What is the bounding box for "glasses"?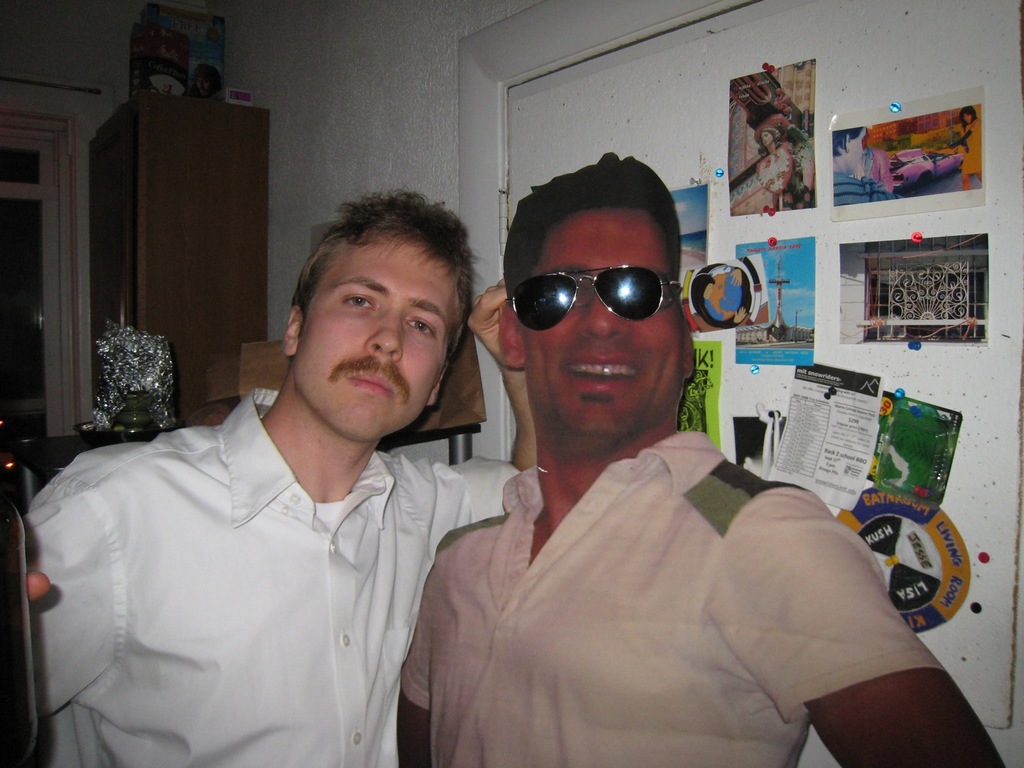
(left=504, top=254, right=675, bottom=333).
